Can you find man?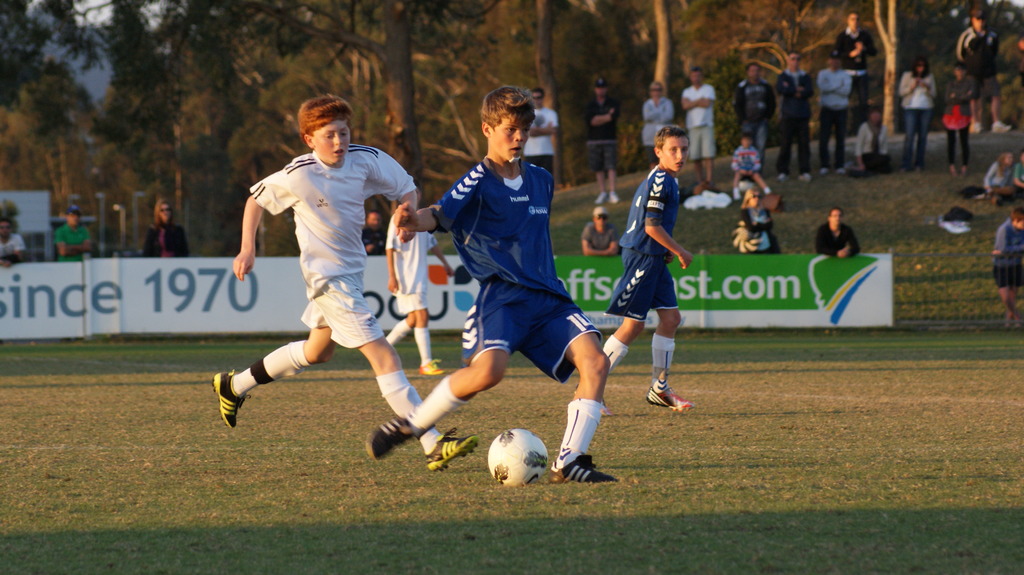
Yes, bounding box: bbox(767, 45, 816, 185).
